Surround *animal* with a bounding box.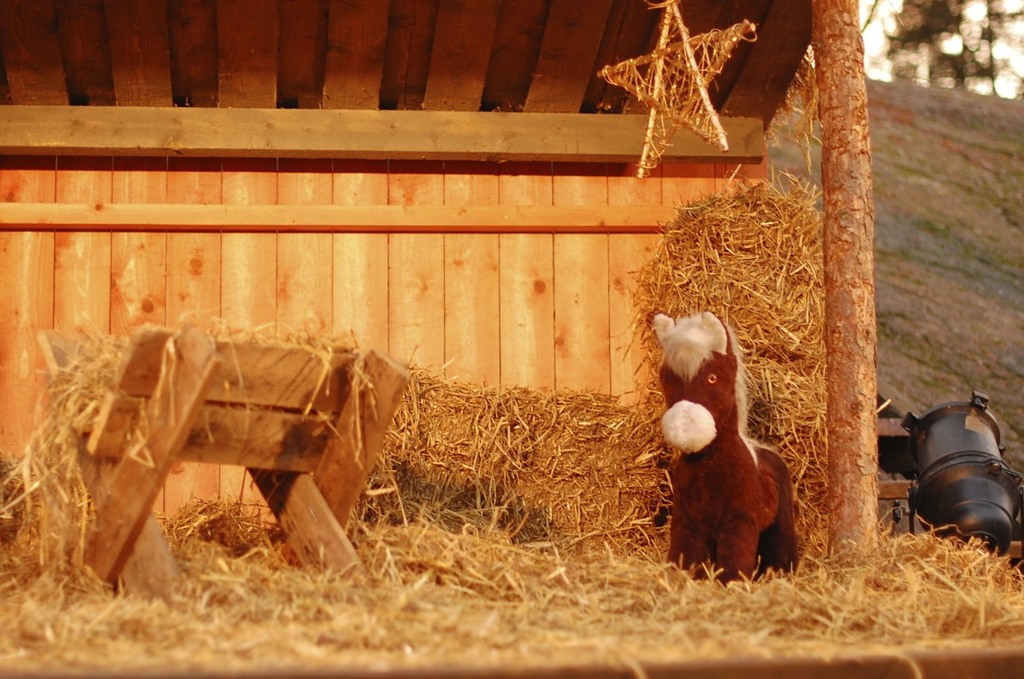
650,308,800,586.
